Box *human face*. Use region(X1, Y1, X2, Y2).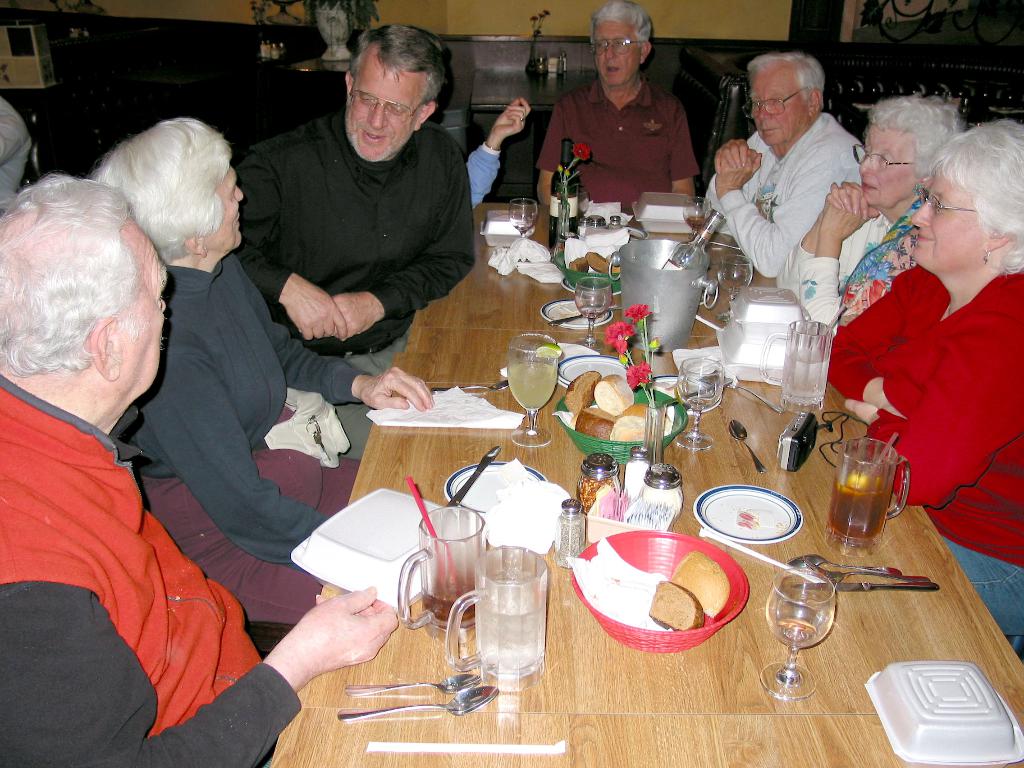
region(594, 22, 640, 85).
